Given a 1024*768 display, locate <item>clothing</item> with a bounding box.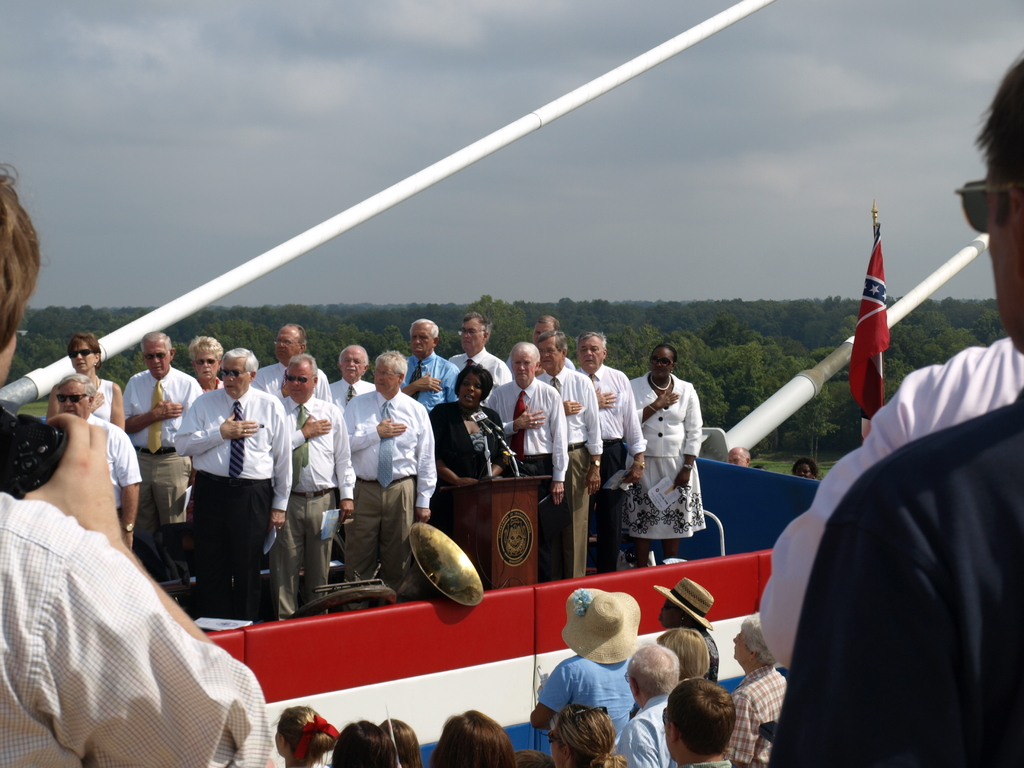
Located: BBox(760, 335, 1023, 667).
